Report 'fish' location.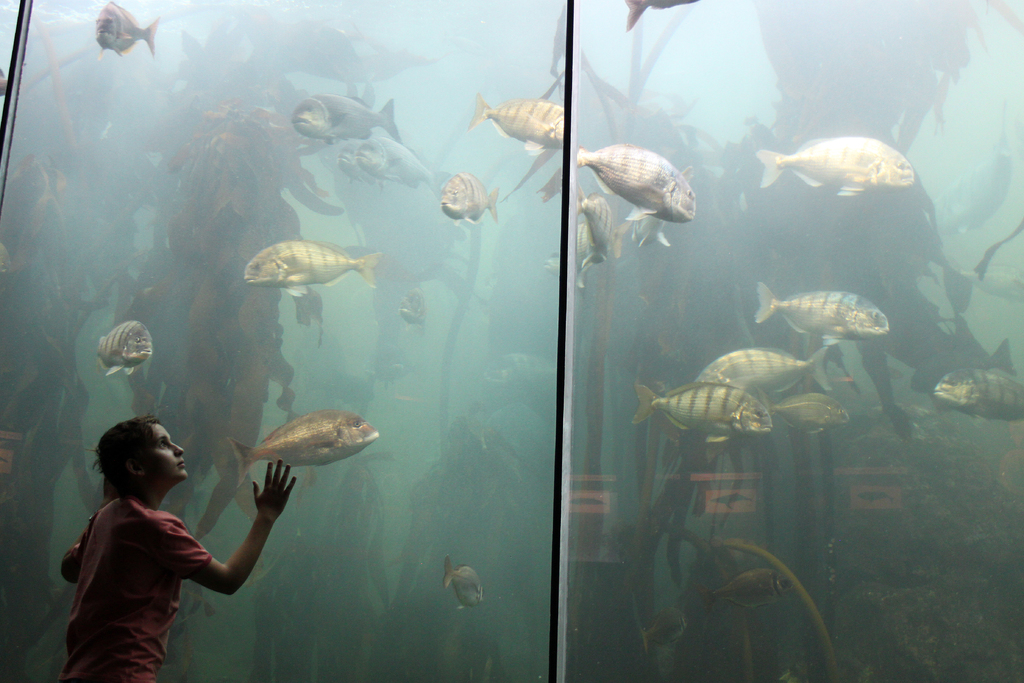
Report: rect(750, 273, 895, 345).
